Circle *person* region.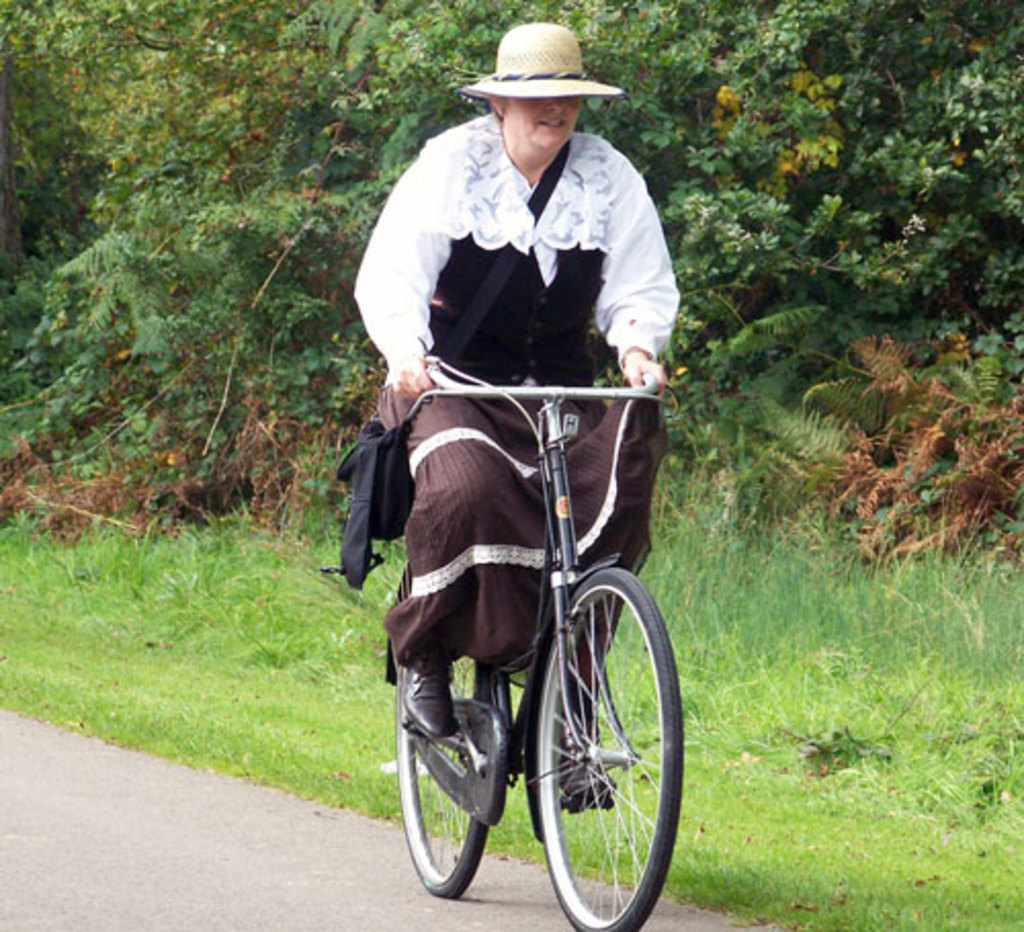
Region: box(348, 20, 686, 807).
